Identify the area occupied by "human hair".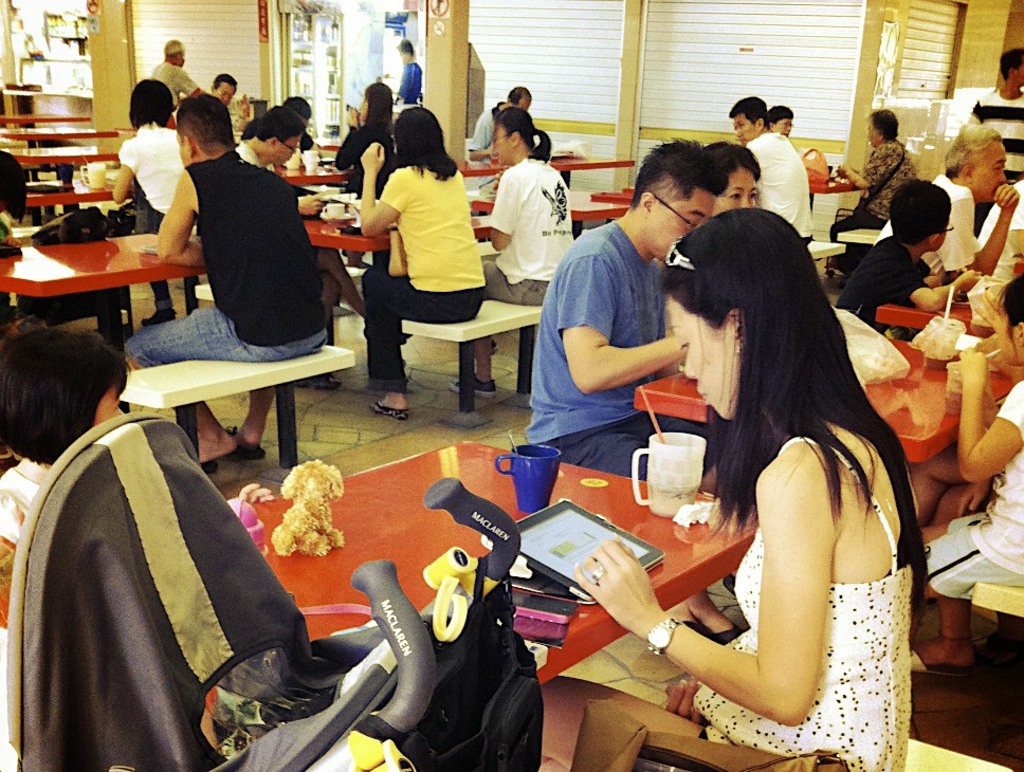
Area: <region>364, 85, 396, 123</region>.
